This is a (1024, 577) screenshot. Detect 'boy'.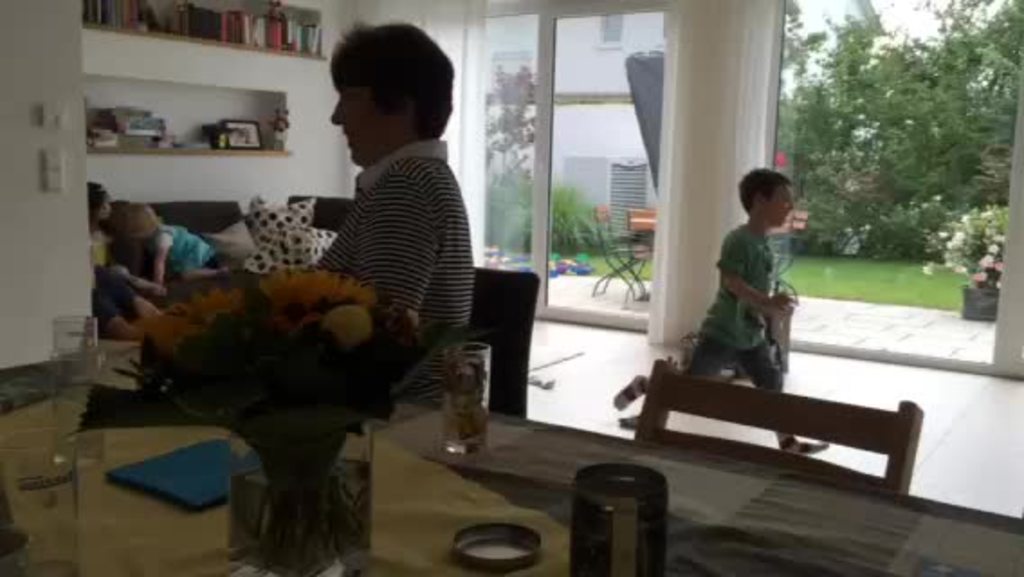
l=611, t=175, r=827, b=454.
